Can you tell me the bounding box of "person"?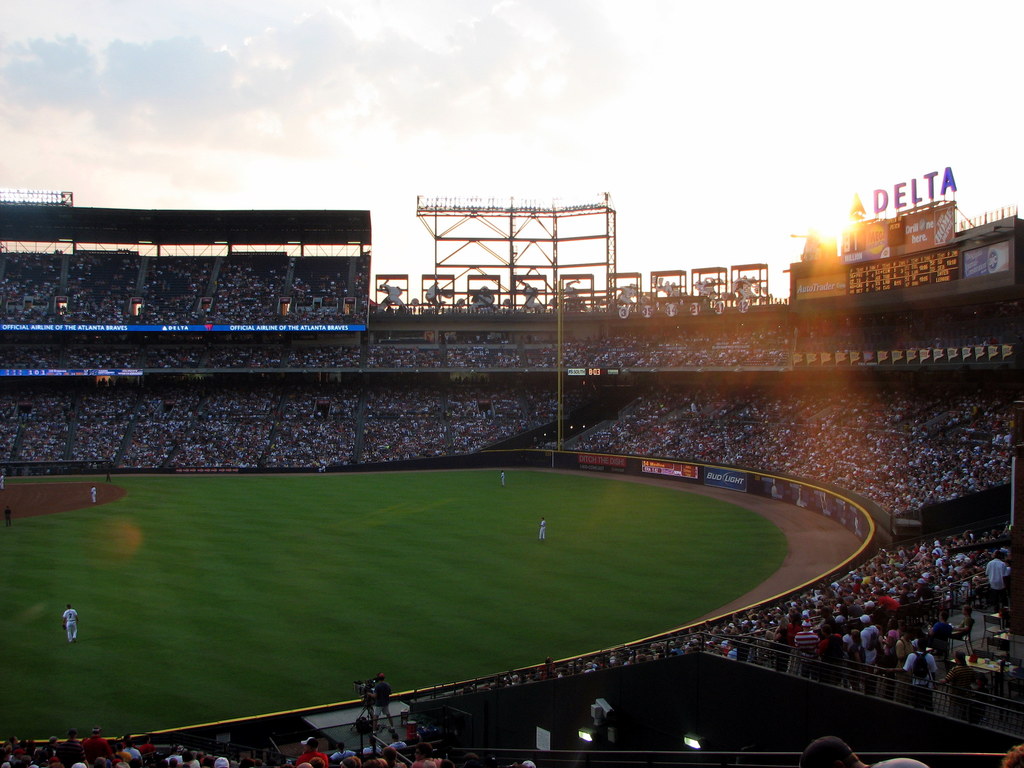
region(91, 482, 99, 502).
